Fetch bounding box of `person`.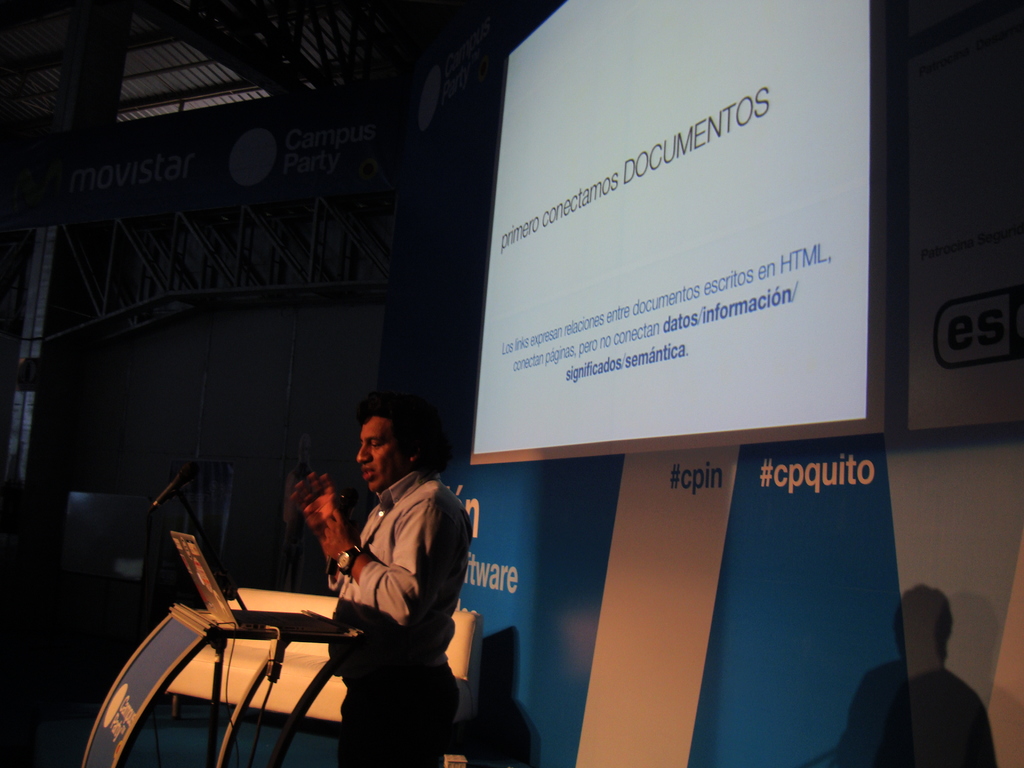
Bbox: region(286, 391, 470, 741).
